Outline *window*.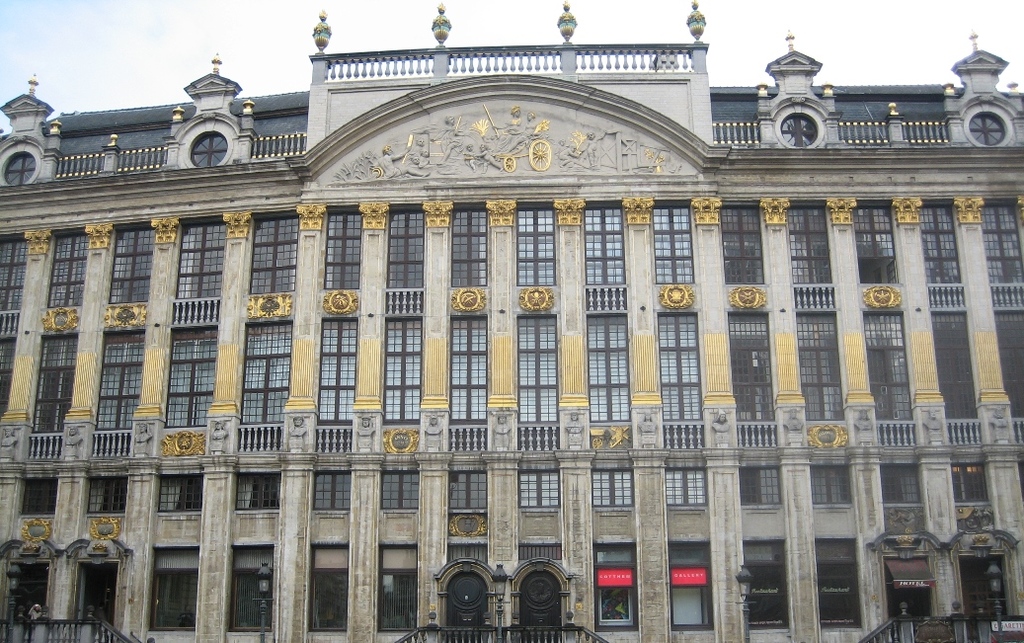
Outline: [x1=27, y1=334, x2=78, y2=437].
